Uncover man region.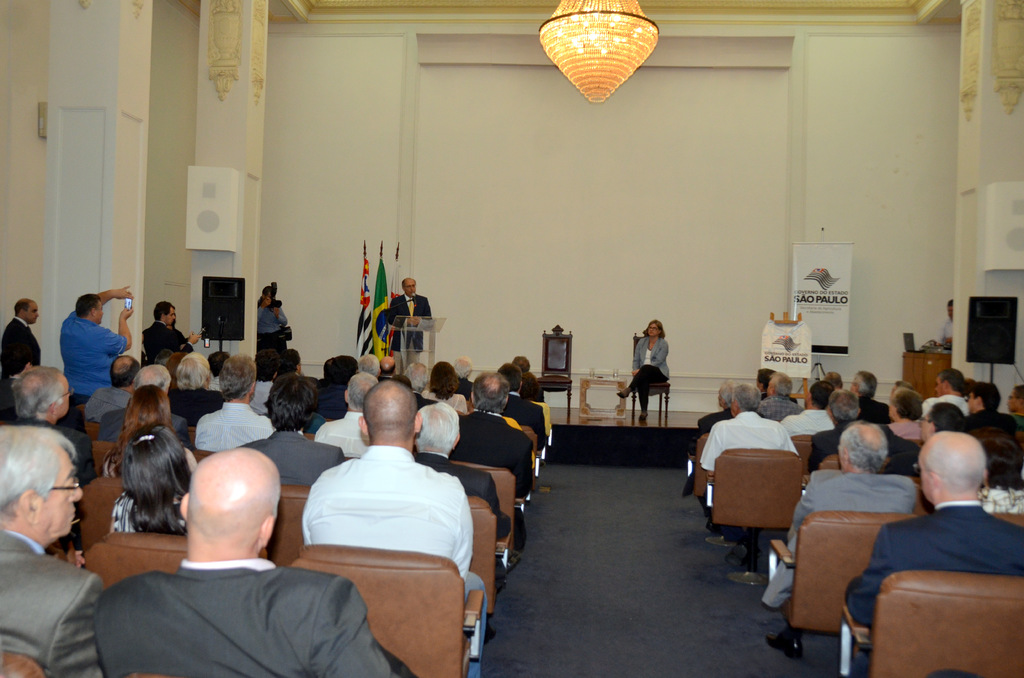
Uncovered: 385:279:434:375.
